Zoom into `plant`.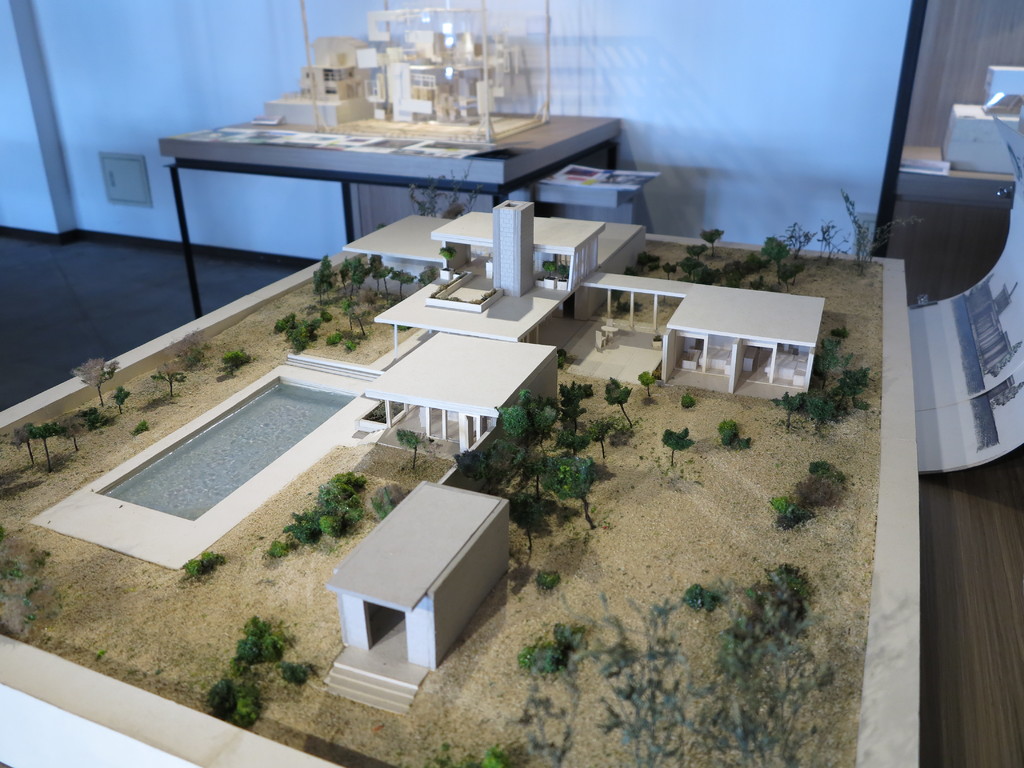
Zoom target: bbox(353, 308, 367, 332).
